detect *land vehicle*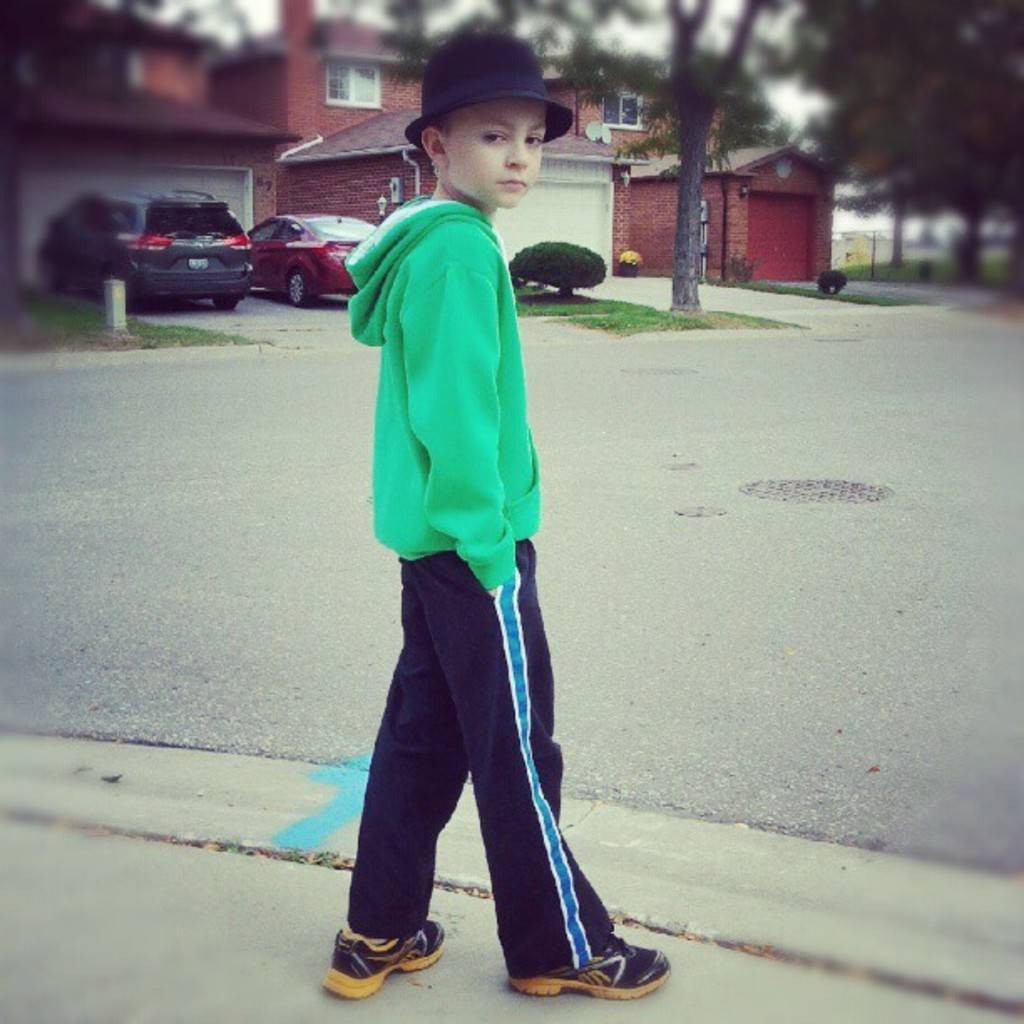
{"left": 233, "top": 196, "right": 350, "bottom": 300}
